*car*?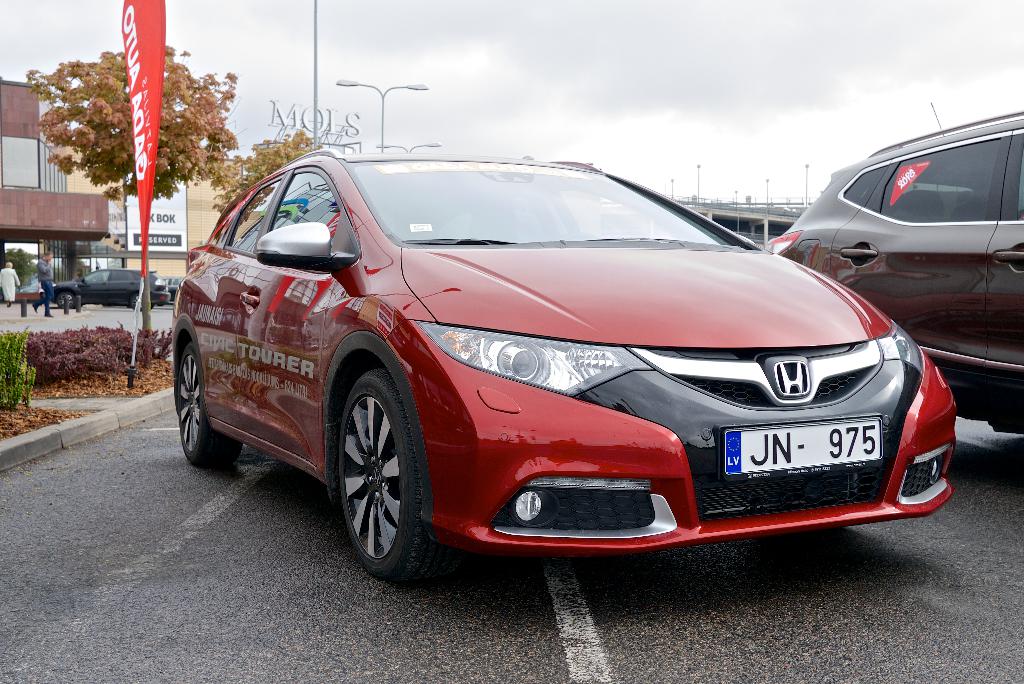
<box>166,273,180,294</box>
